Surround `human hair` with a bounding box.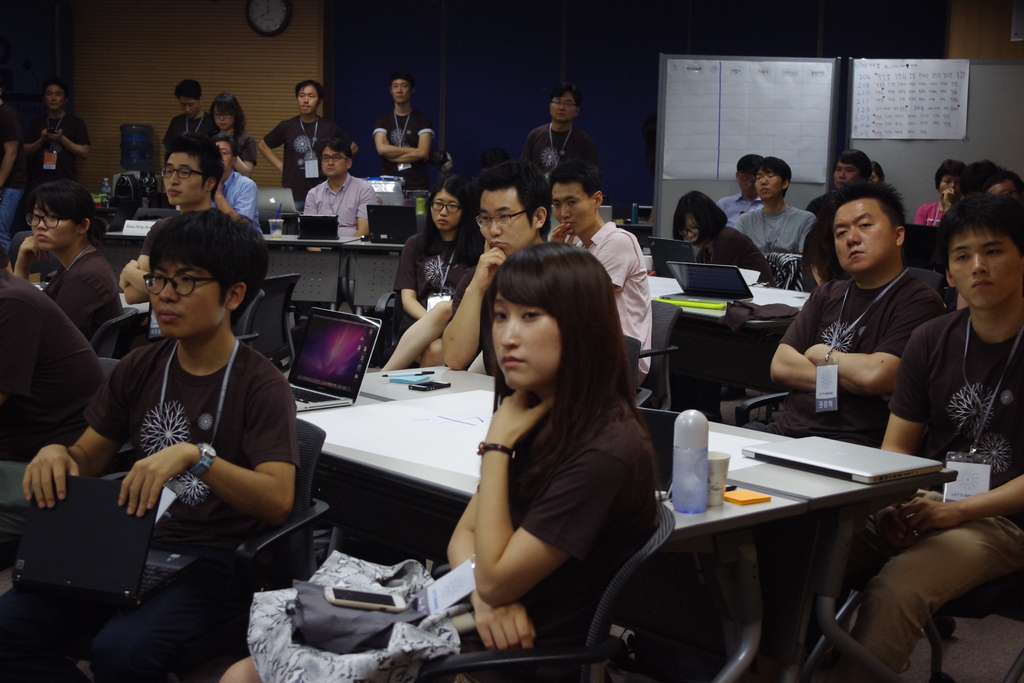
crop(547, 159, 602, 199).
